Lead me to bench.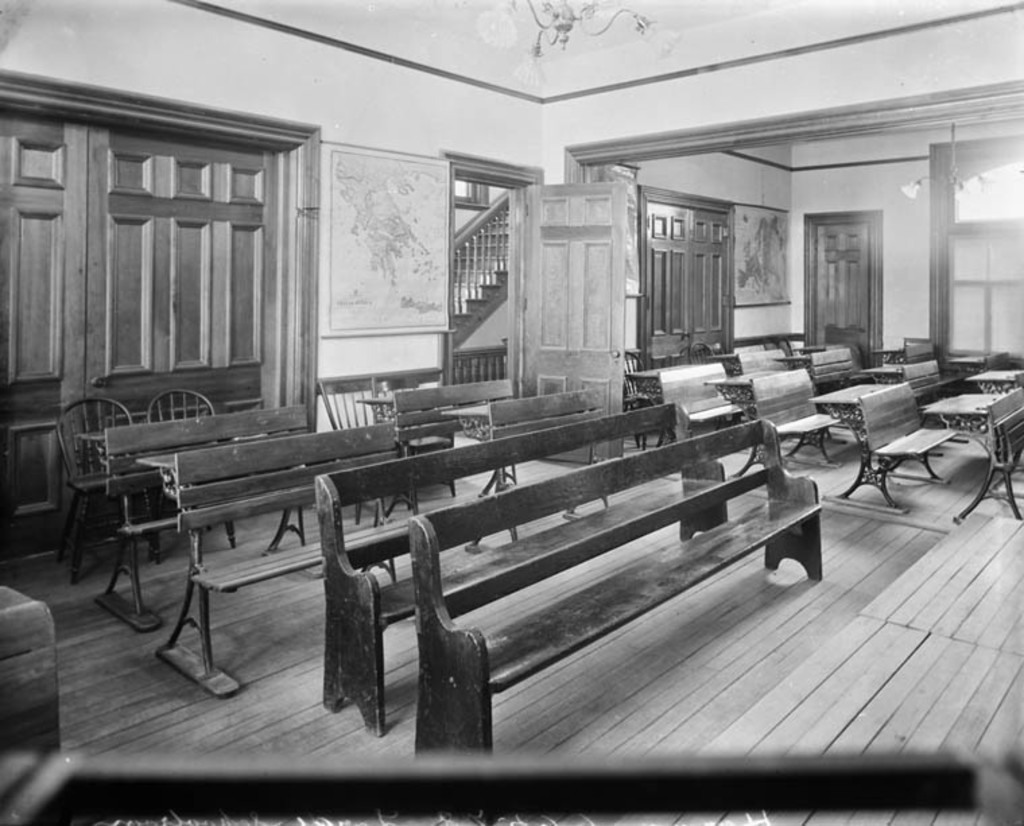
Lead to left=399, top=418, right=838, bottom=763.
